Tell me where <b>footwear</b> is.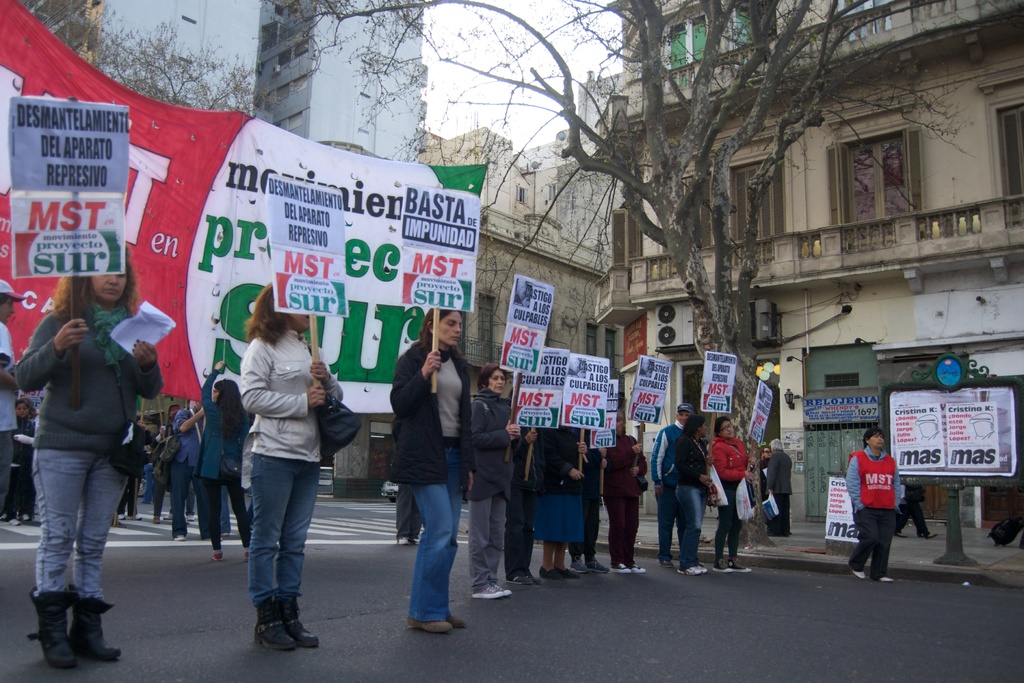
<b>footwear</b> is at <box>712,561,735,572</box>.
